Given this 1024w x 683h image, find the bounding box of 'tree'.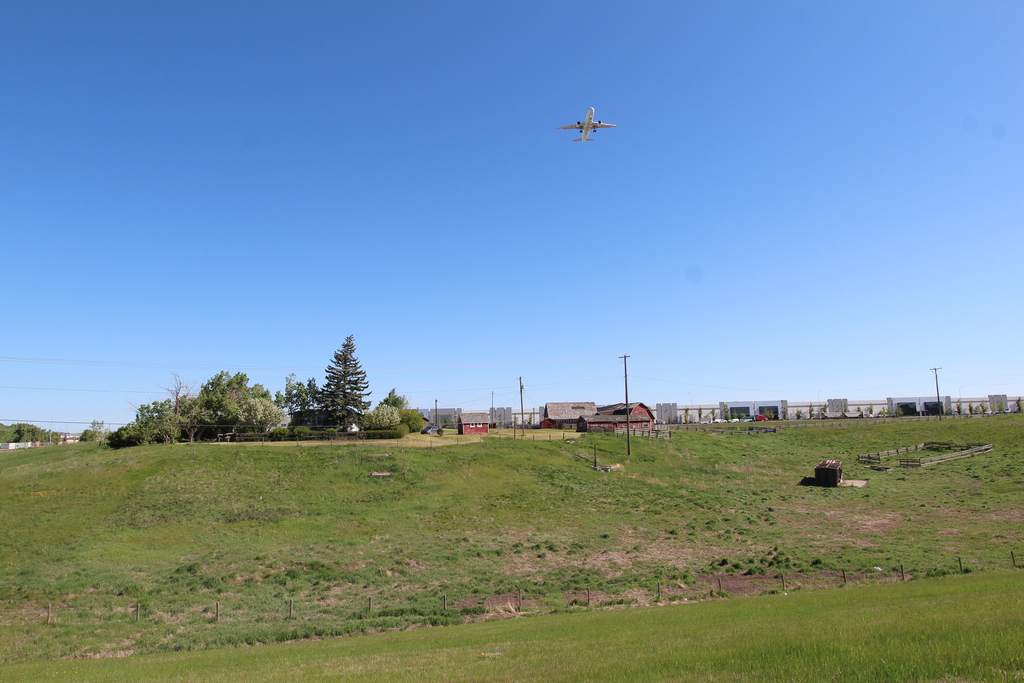
BBox(877, 403, 891, 418).
